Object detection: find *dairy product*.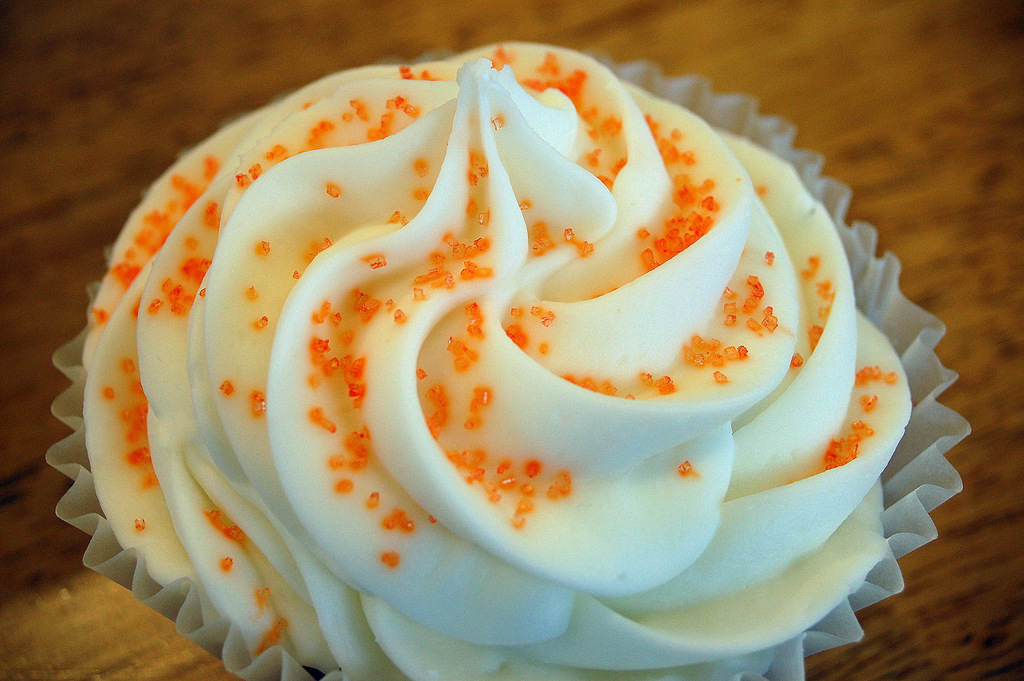
<box>0,62,927,657</box>.
